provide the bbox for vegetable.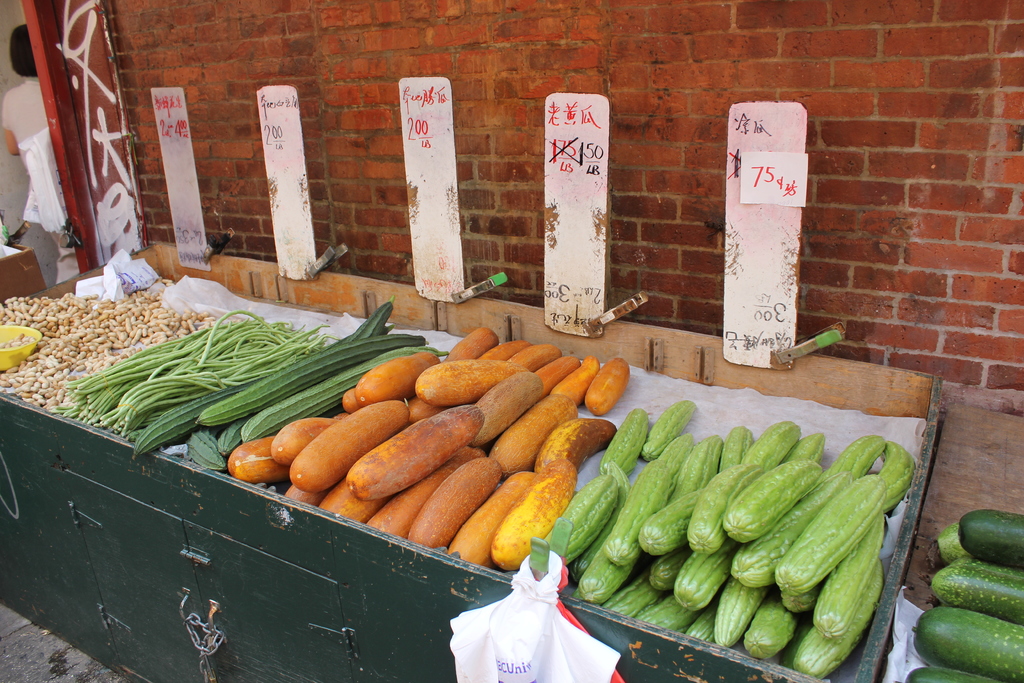
<box>641,397,701,463</box>.
